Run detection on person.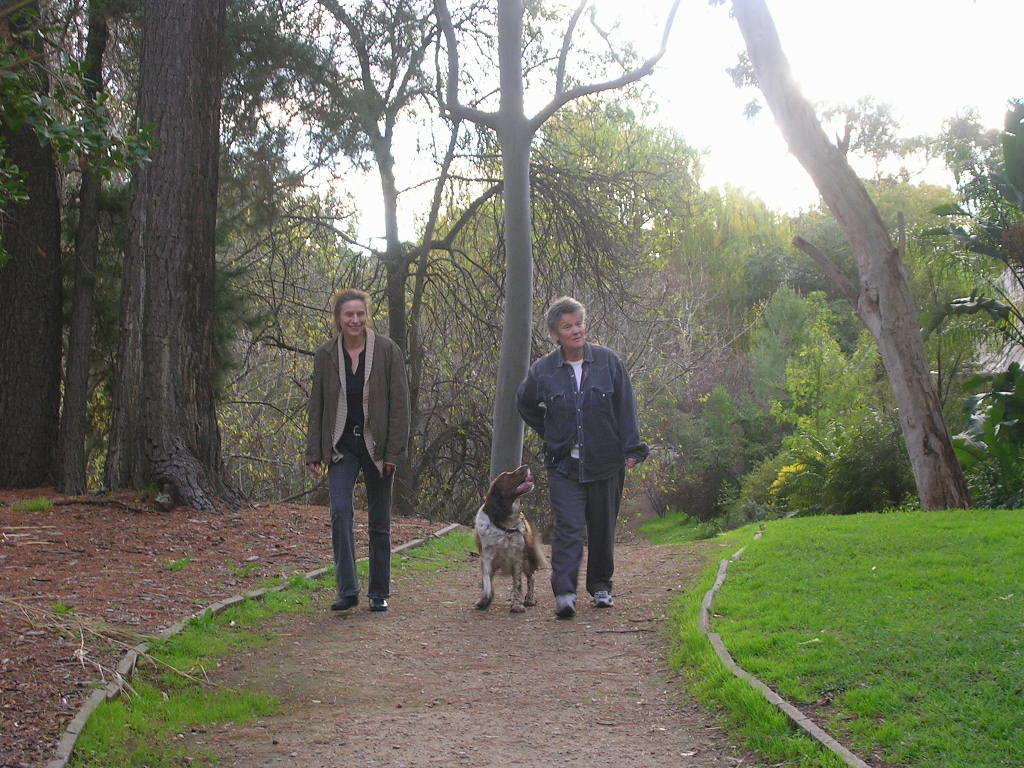
Result: {"x1": 309, "y1": 292, "x2": 403, "y2": 617}.
